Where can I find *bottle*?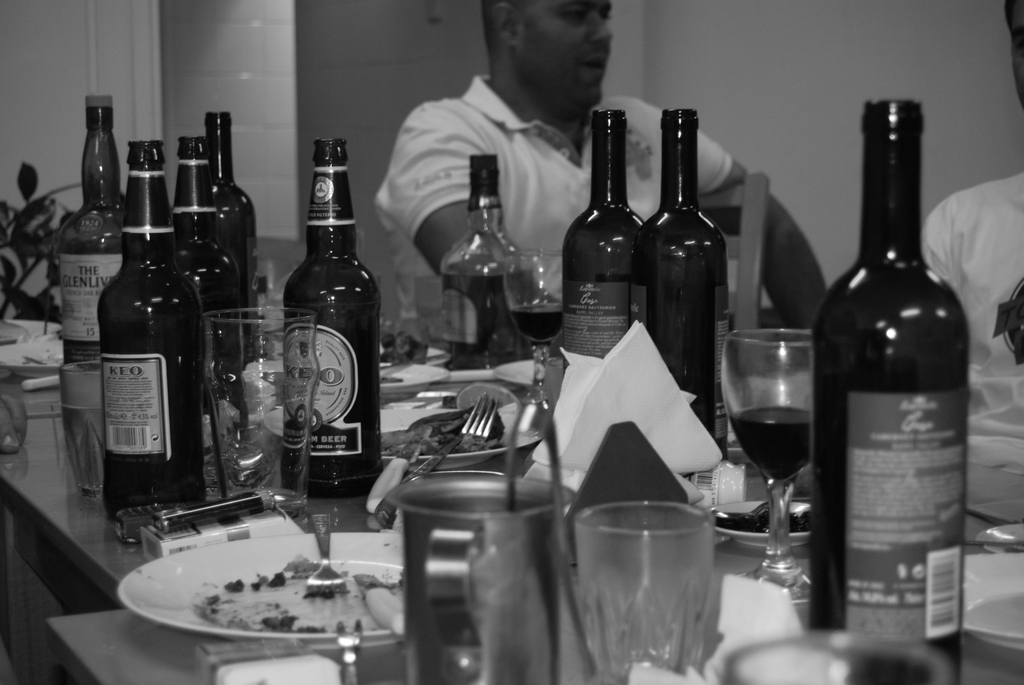
You can find it at x1=430, y1=153, x2=545, y2=371.
